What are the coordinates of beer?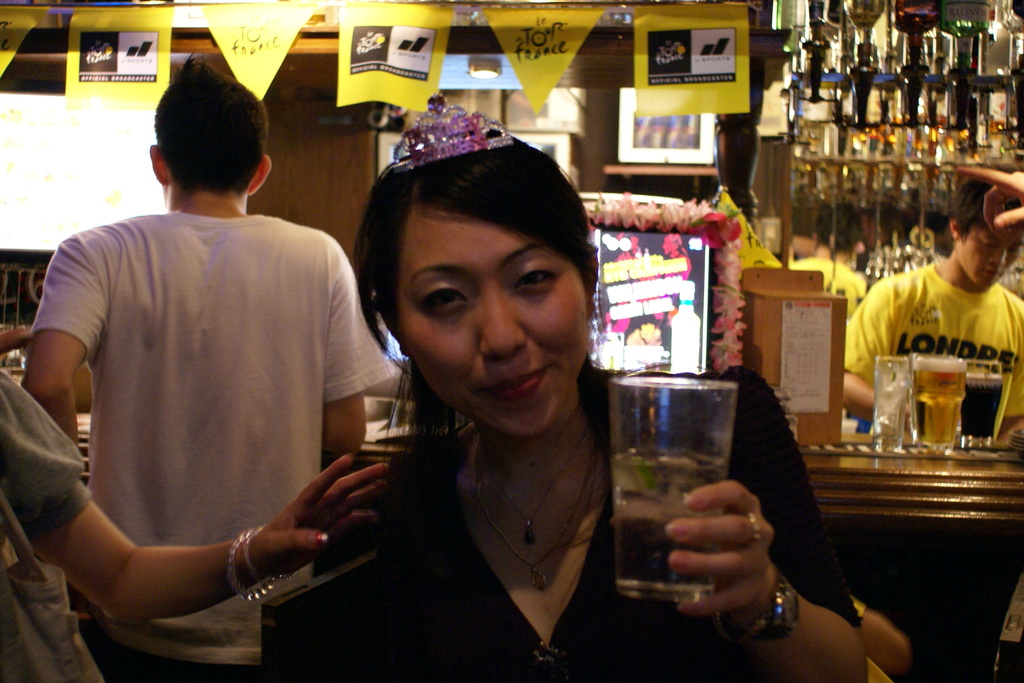
{"x1": 909, "y1": 354, "x2": 966, "y2": 448}.
